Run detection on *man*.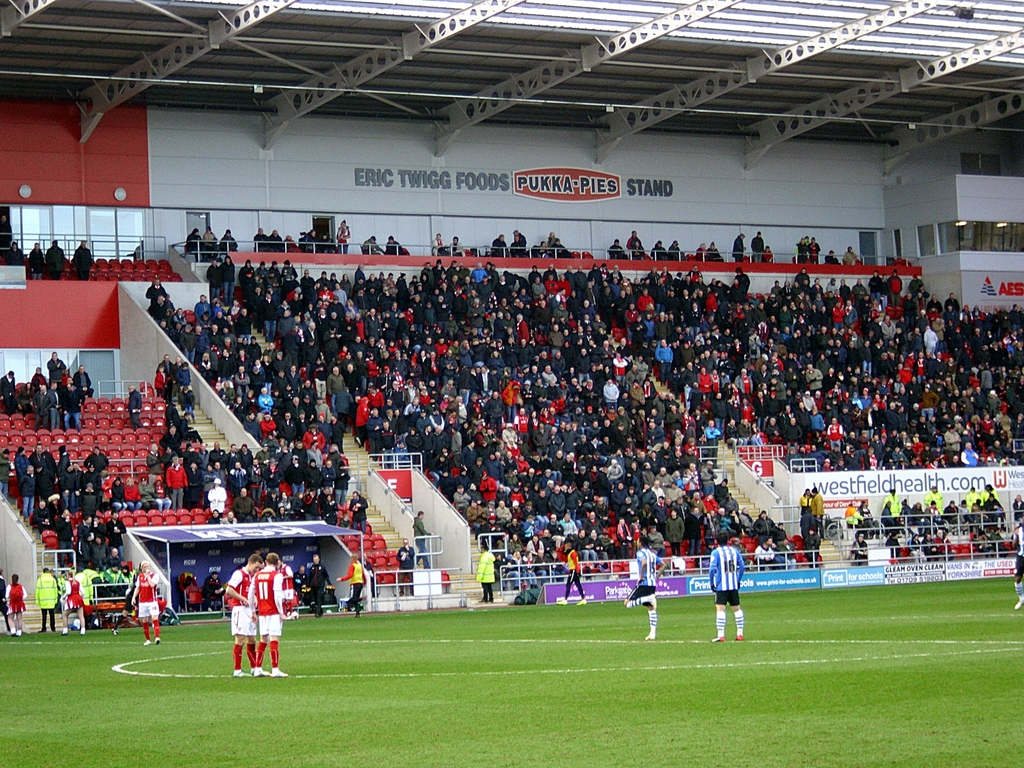
Result: {"x1": 28, "y1": 567, "x2": 63, "y2": 637}.
